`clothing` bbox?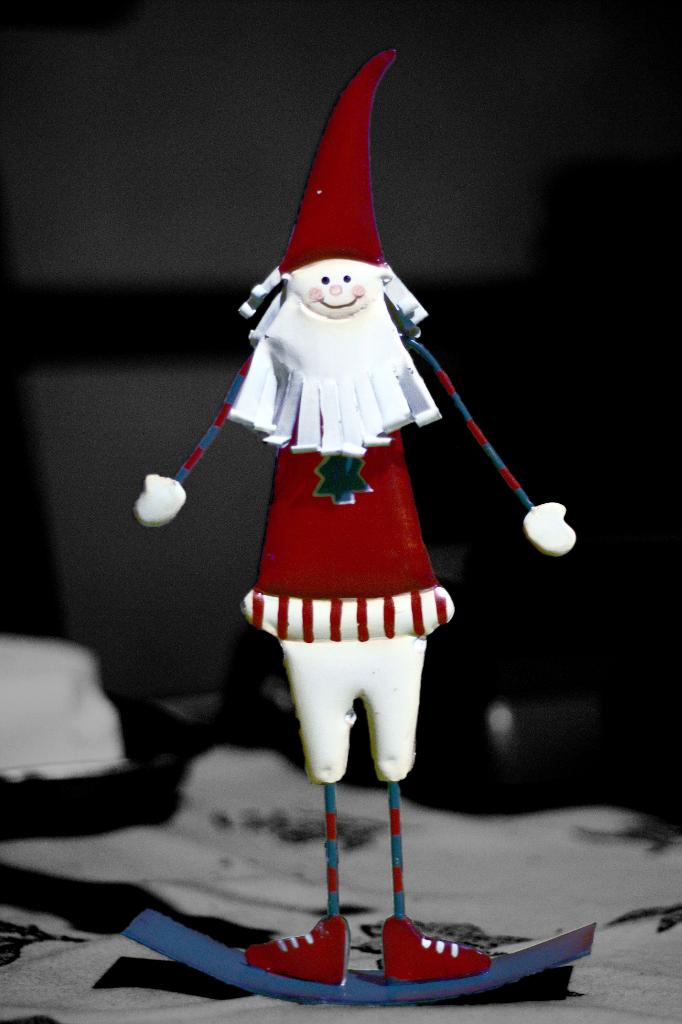
box=[241, 426, 455, 641]
